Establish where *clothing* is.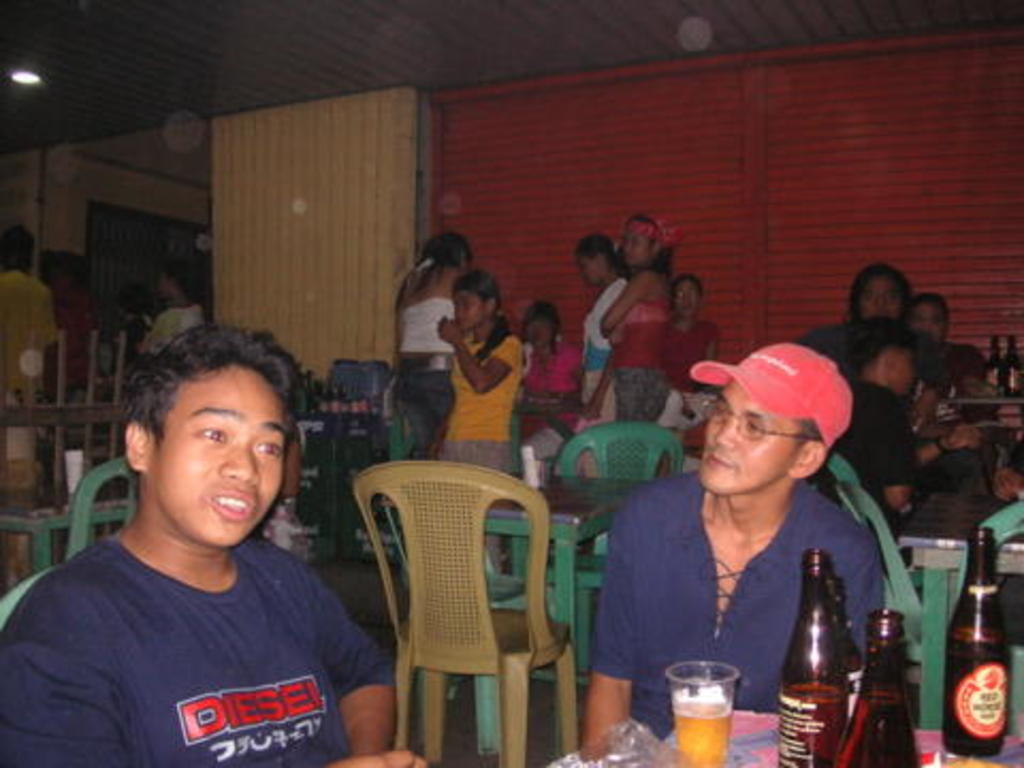
Established at crop(139, 303, 213, 356).
